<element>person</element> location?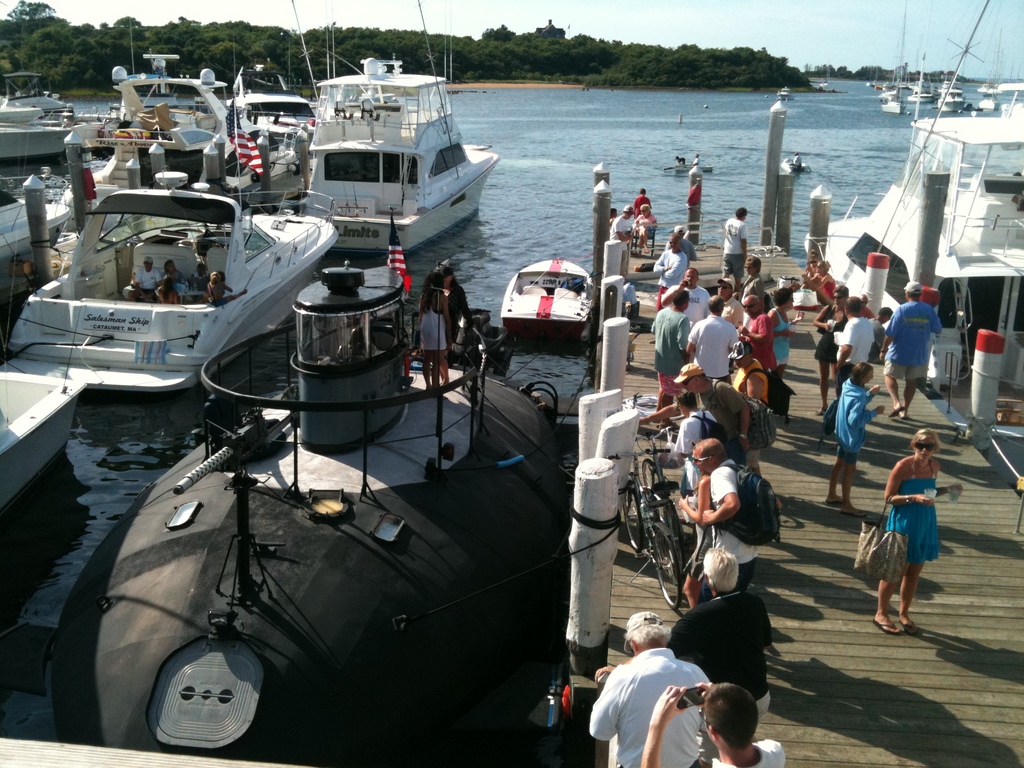
(left=666, top=394, right=732, bottom=486)
